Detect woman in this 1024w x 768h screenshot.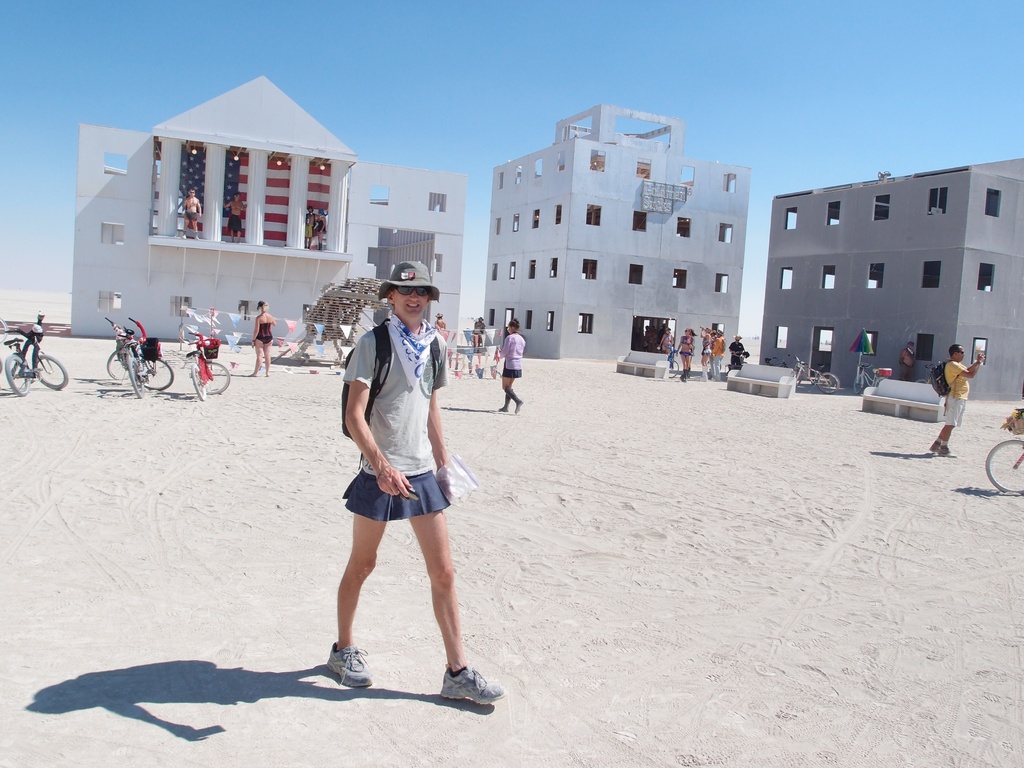
Detection: bbox(434, 312, 447, 332).
